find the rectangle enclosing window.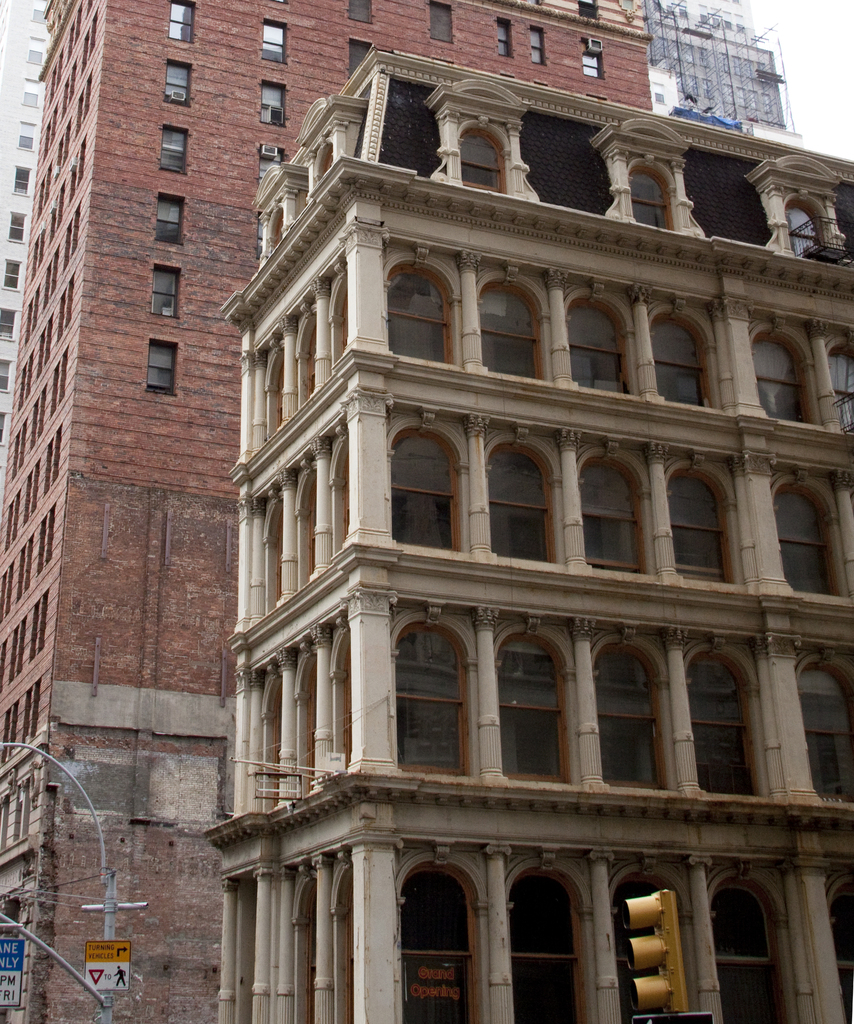
{"left": 398, "top": 872, "right": 472, "bottom": 1023}.
